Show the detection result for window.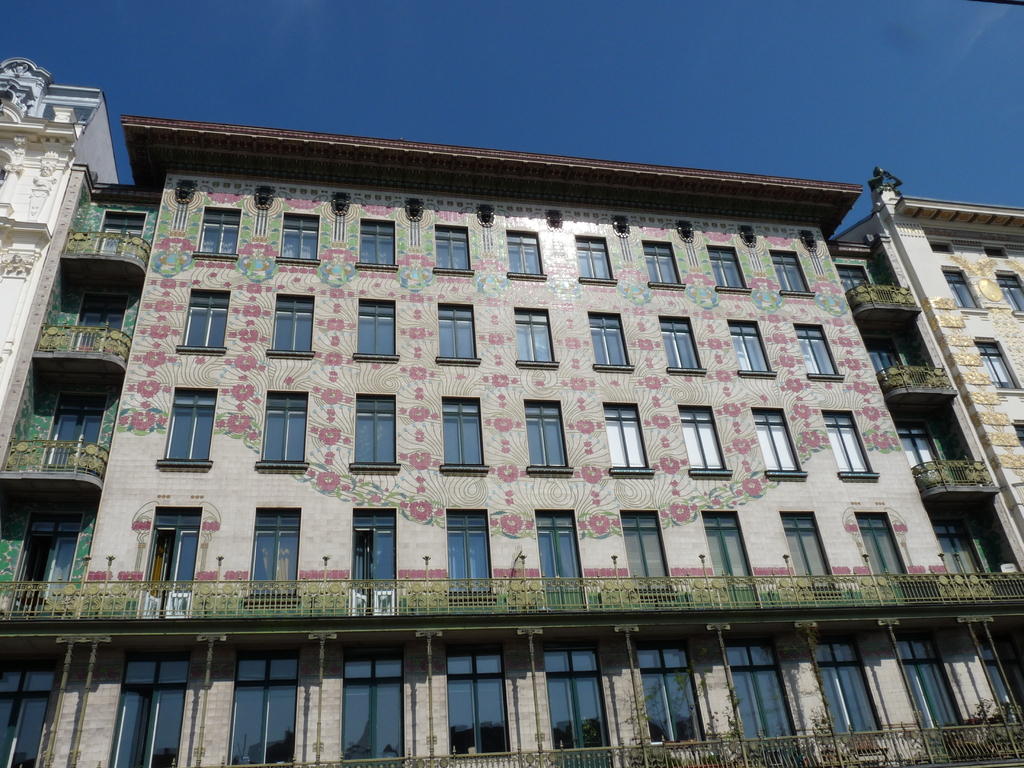
<bbox>820, 409, 880, 479</bbox>.
